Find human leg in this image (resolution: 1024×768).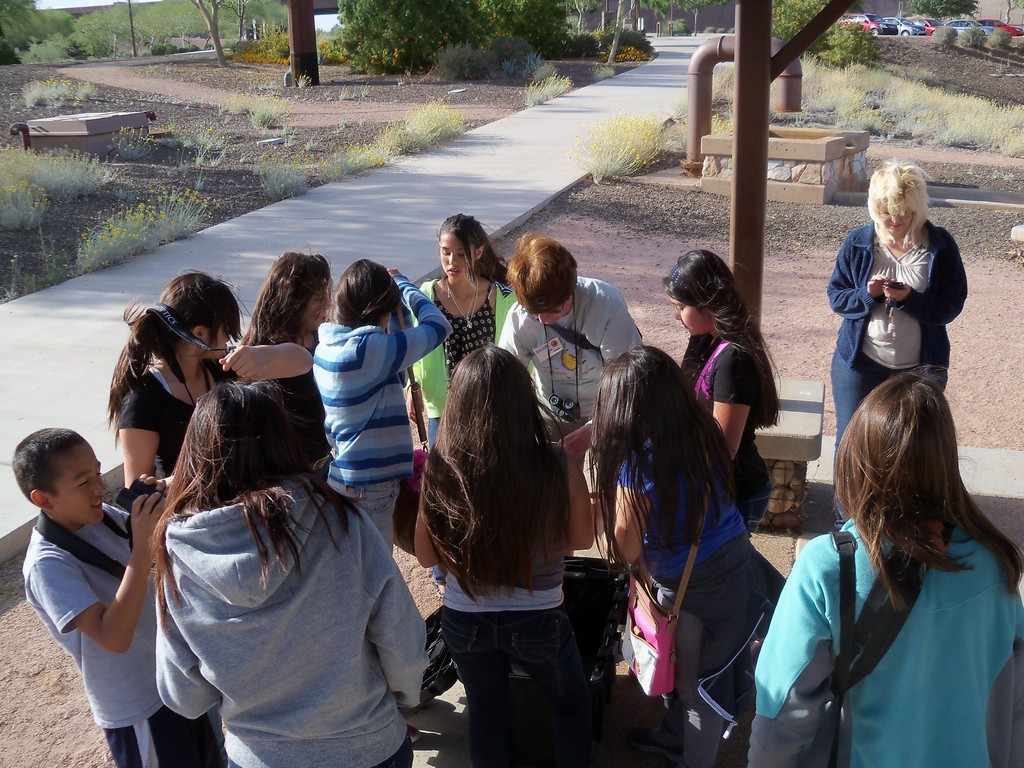
[111, 709, 214, 767].
